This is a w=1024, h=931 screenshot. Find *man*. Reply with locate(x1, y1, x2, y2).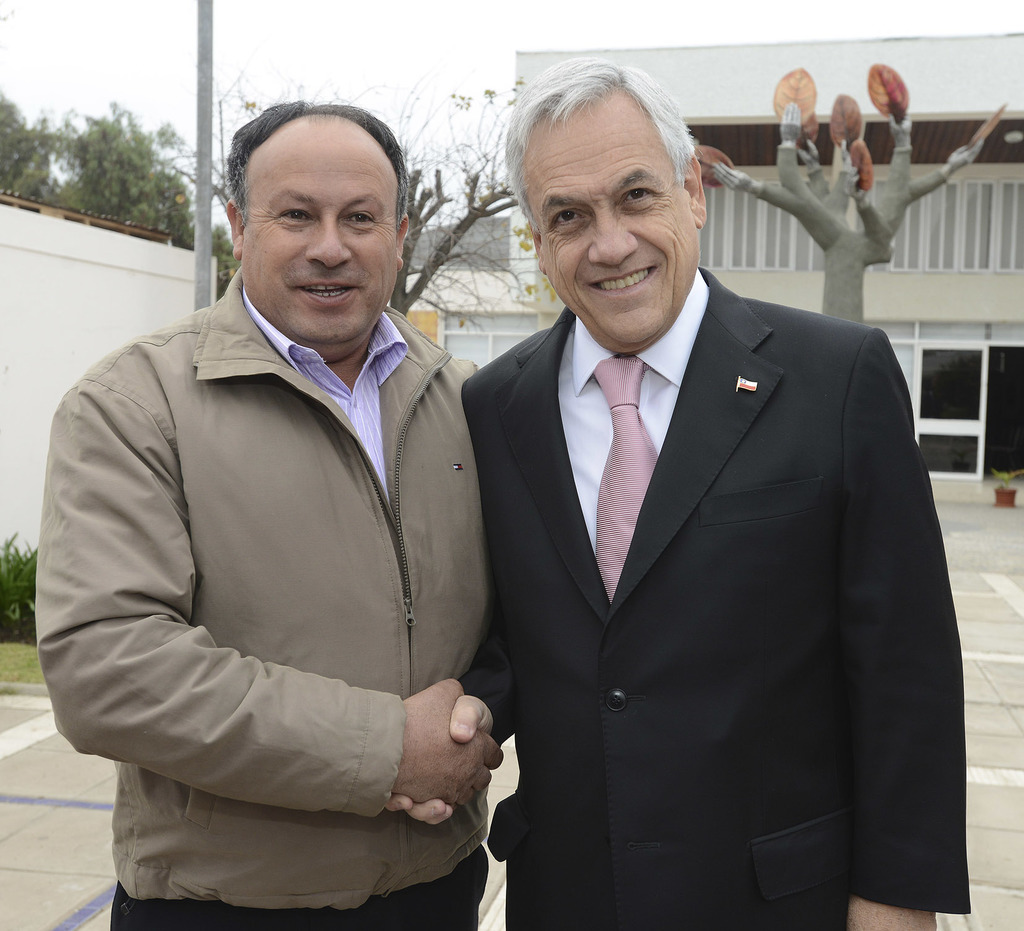
locate(42, 99, 506, 930).
